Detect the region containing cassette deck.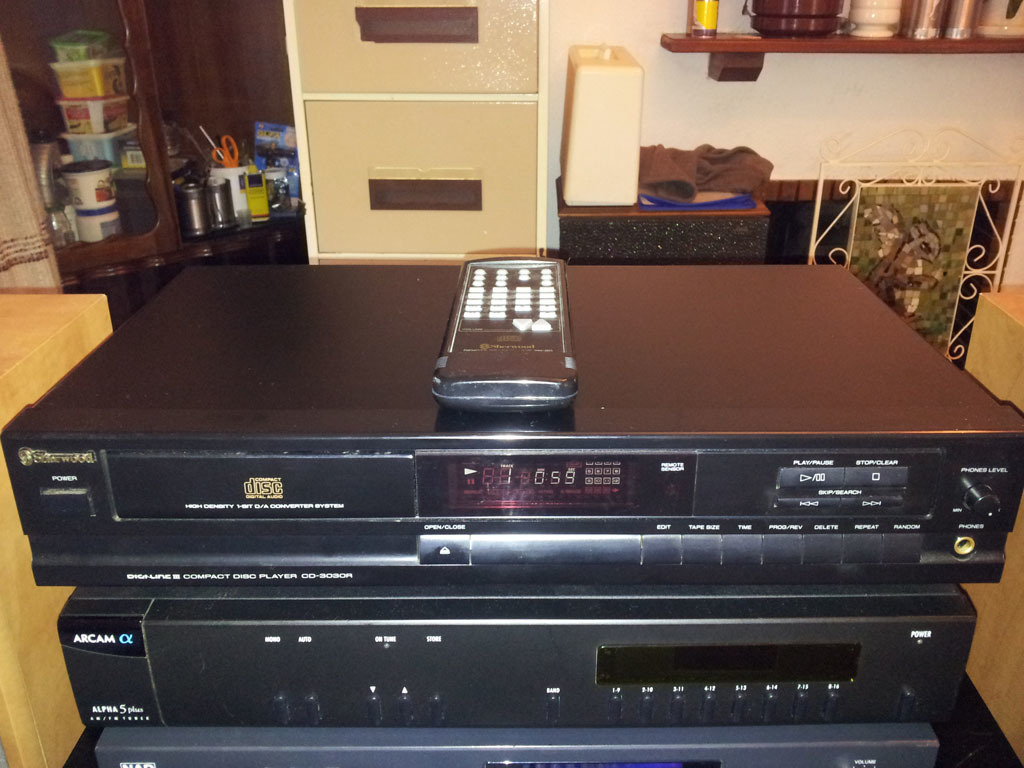
box(181, 239, 1023, 614).
